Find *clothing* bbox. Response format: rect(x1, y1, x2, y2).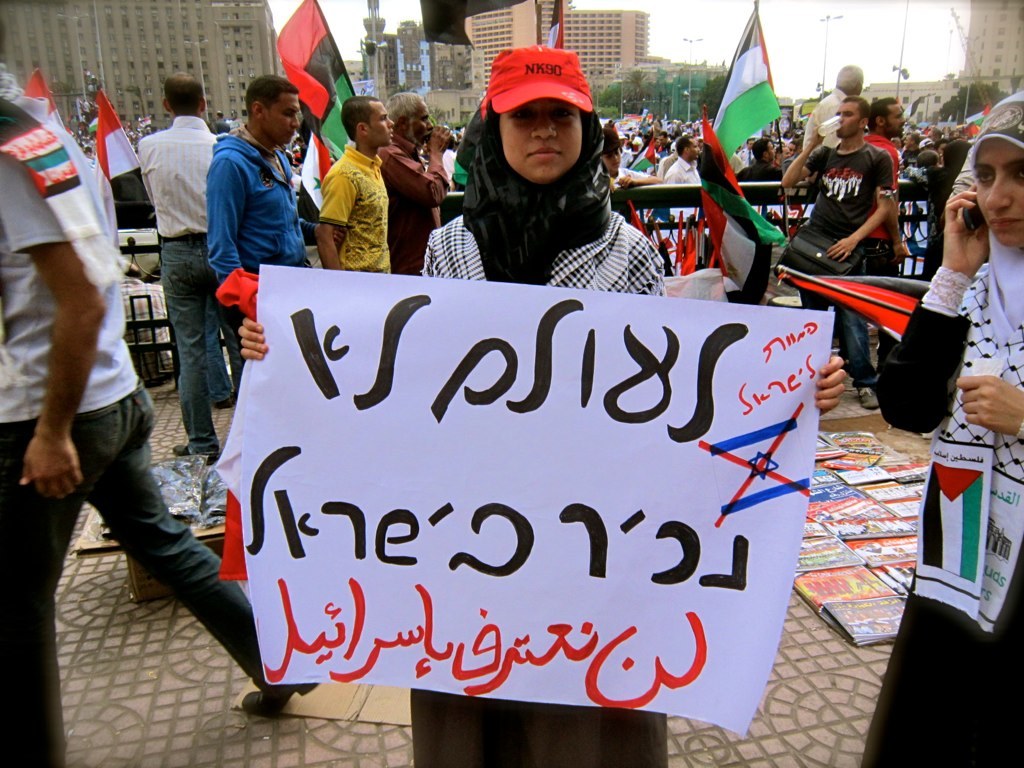
rect(219, 125, 317, 391).
